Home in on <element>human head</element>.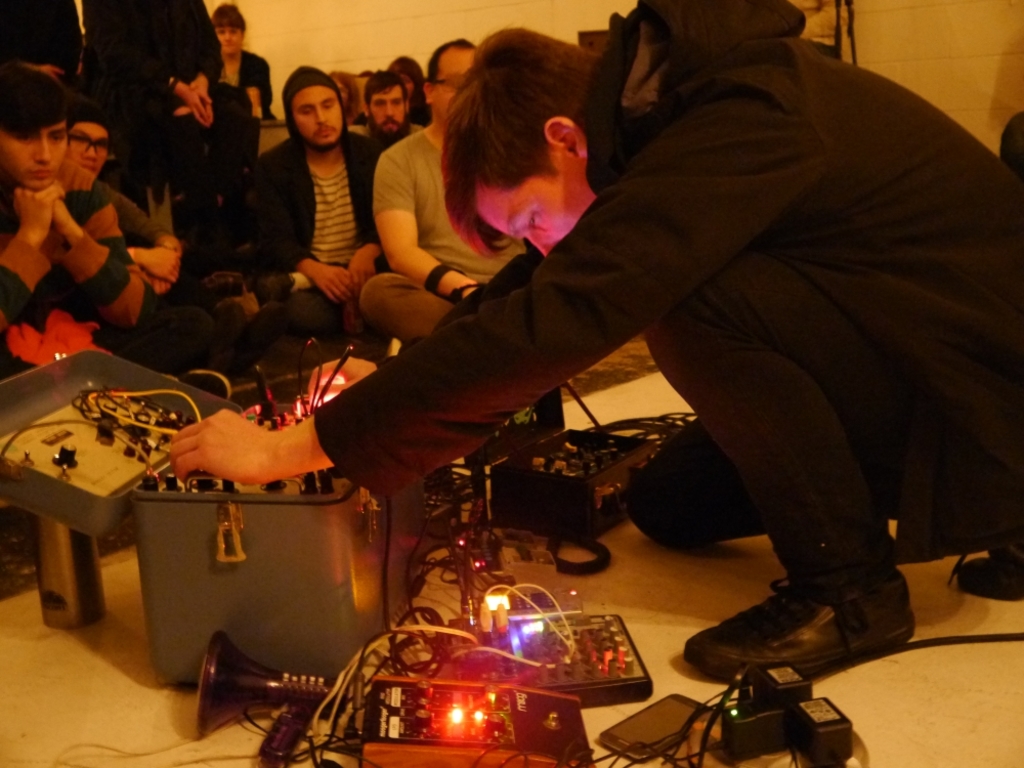
Homed in at Rect(330, 73, 360, 104).
